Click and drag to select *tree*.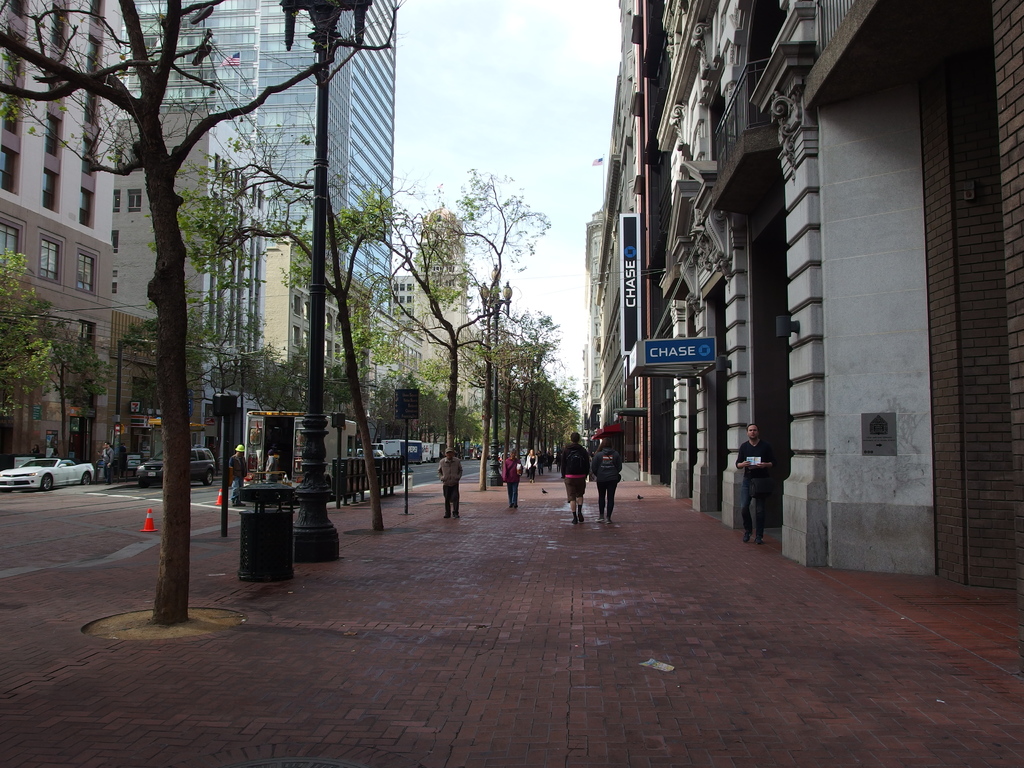
Selection: rect(374, 196, 522, 511).
